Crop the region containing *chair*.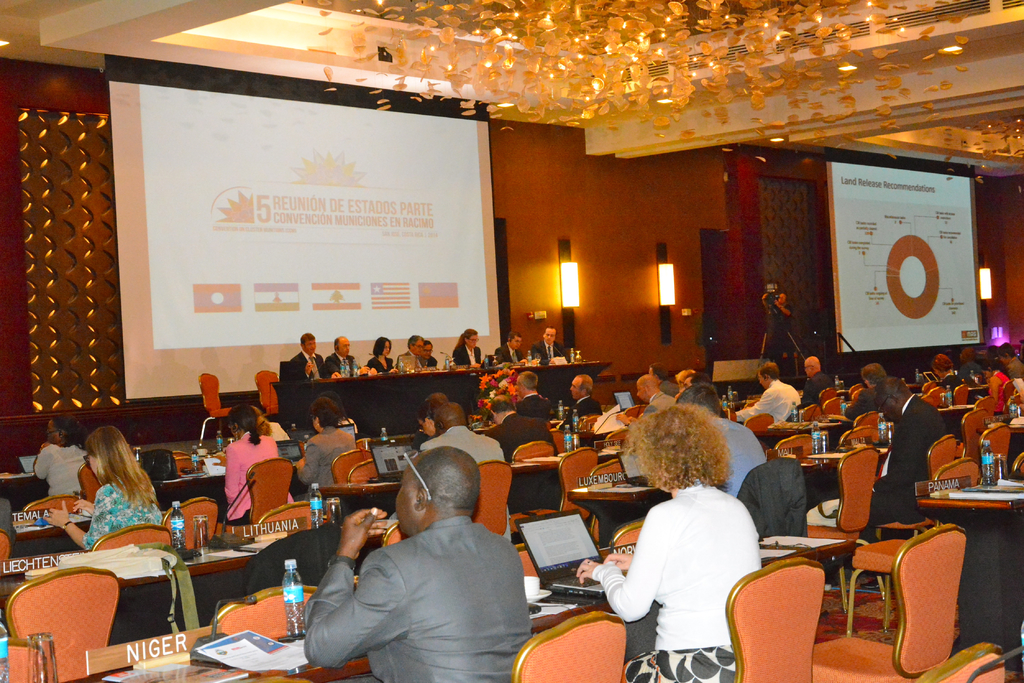
Crop region: 544,428,570,445.
